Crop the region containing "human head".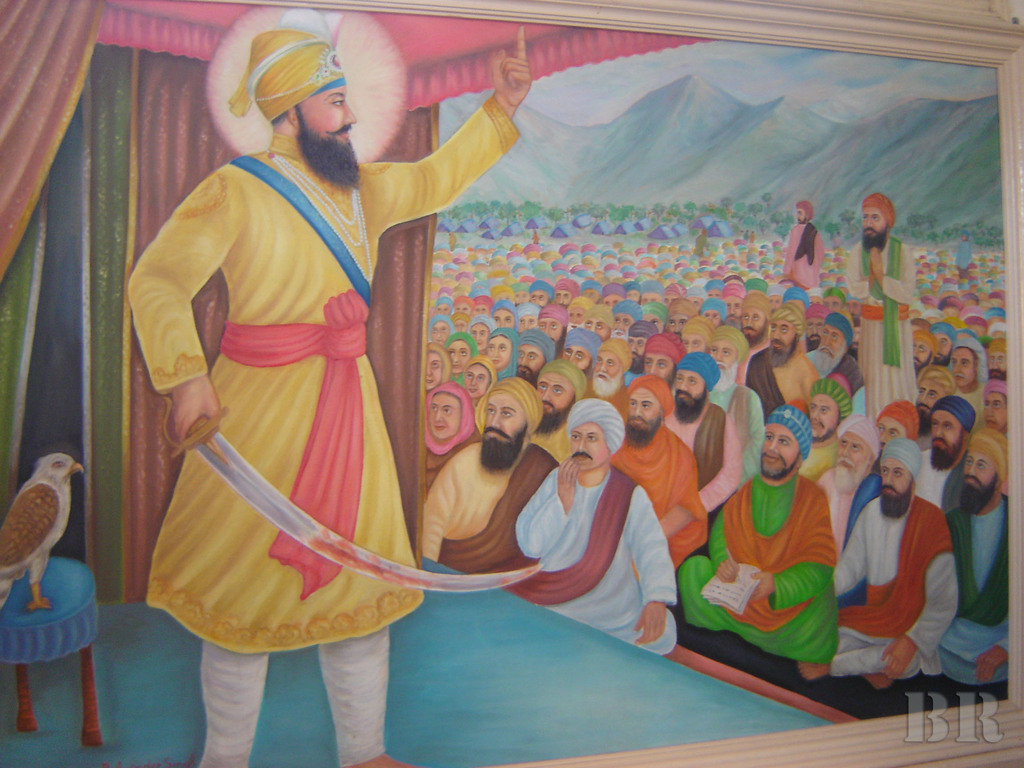
Crop region: x1=981 y1=385 x2=1009 y2=427.
